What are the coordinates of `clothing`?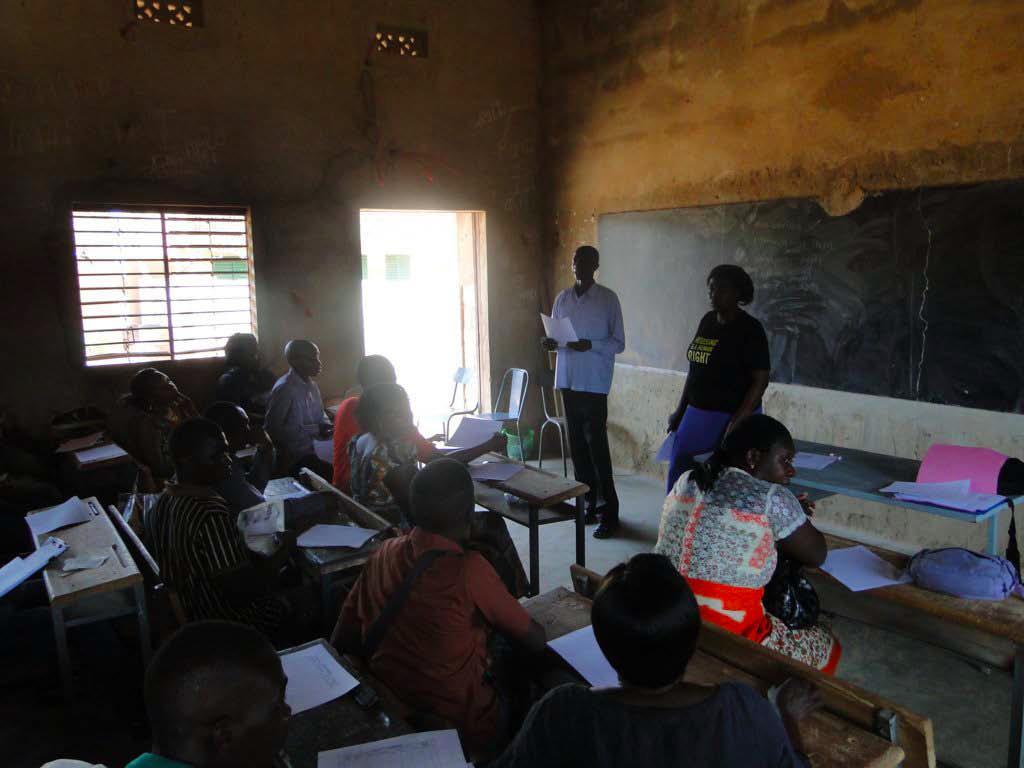
261/364/327/472.
